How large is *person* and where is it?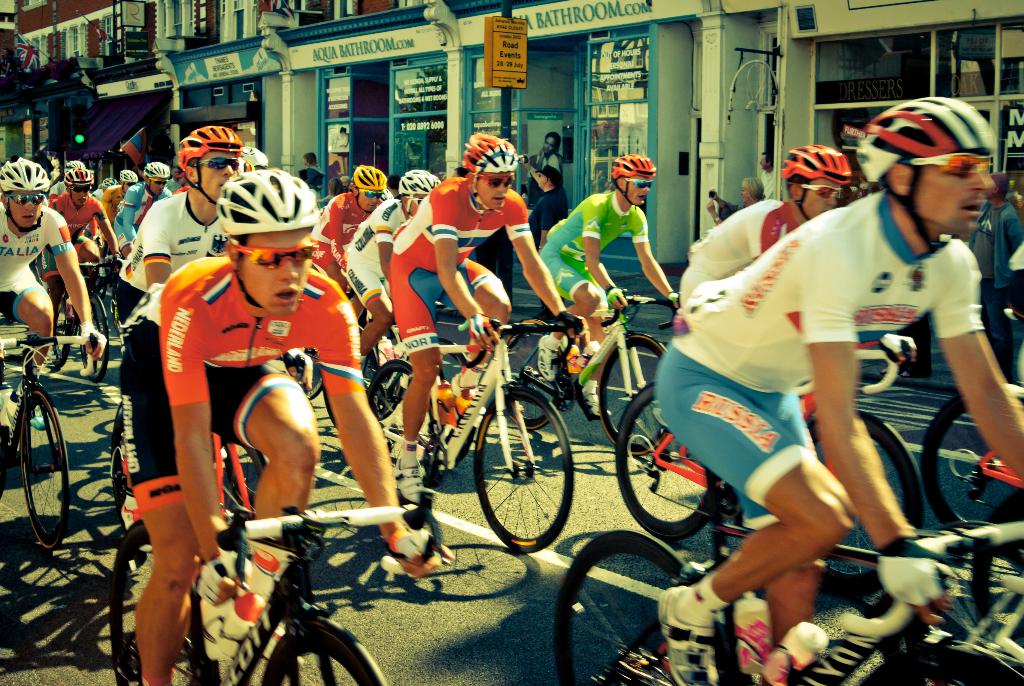
Bounding box: locate(166, 159, 184, 191).
